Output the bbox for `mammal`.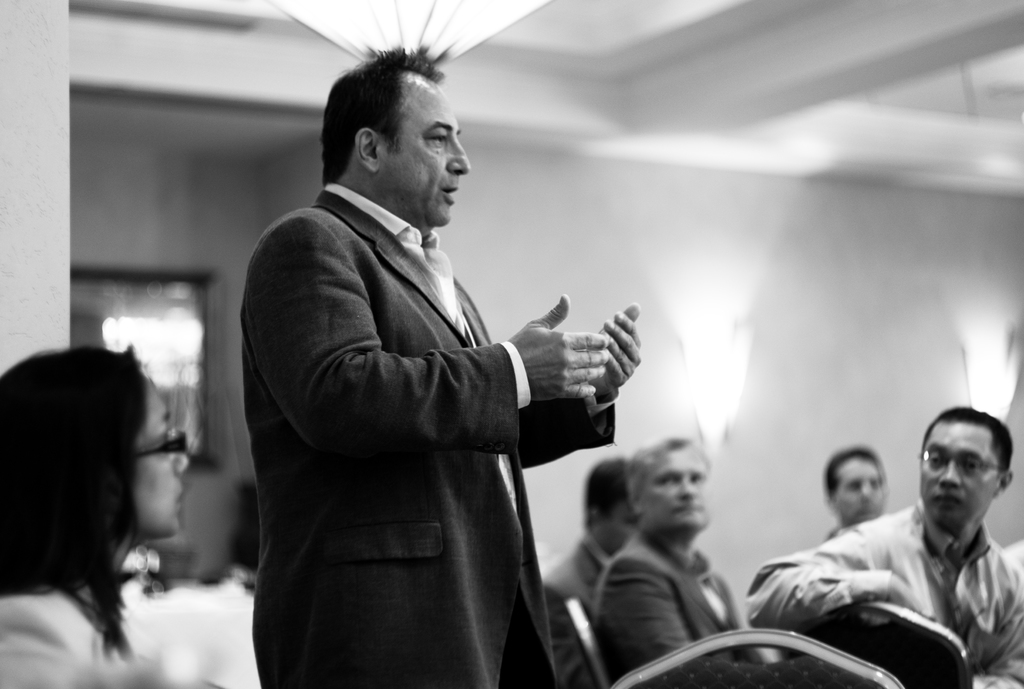
box(594, 428, 763, 688).
